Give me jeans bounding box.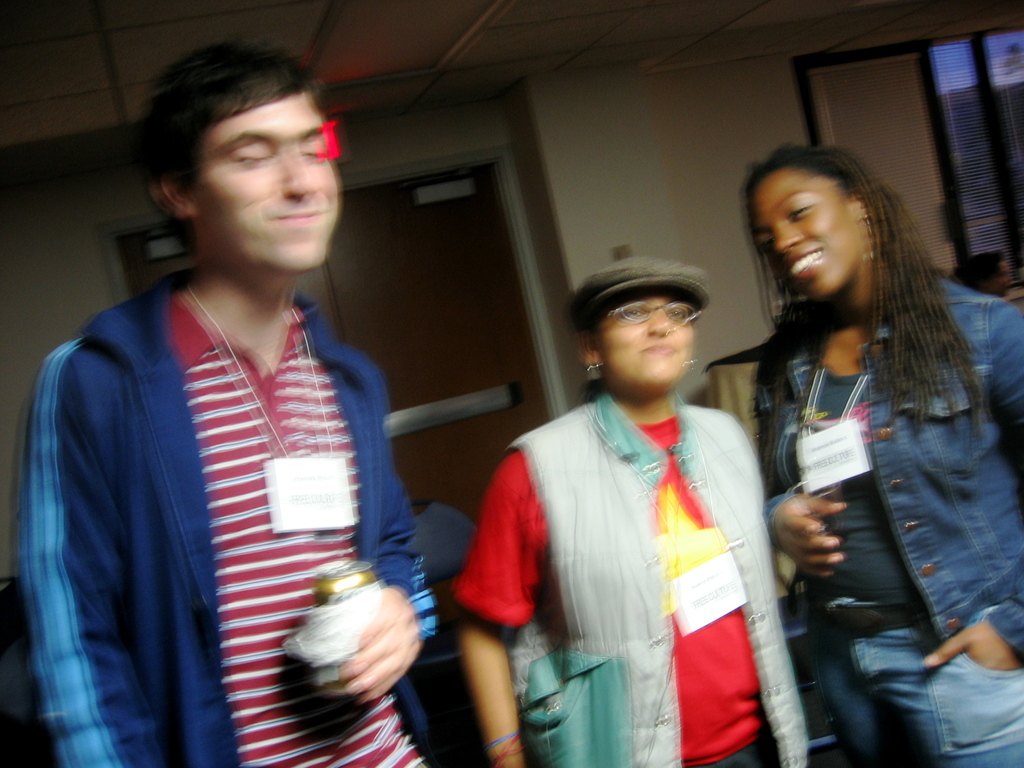
BBox(803, 588, 1023, 767).
